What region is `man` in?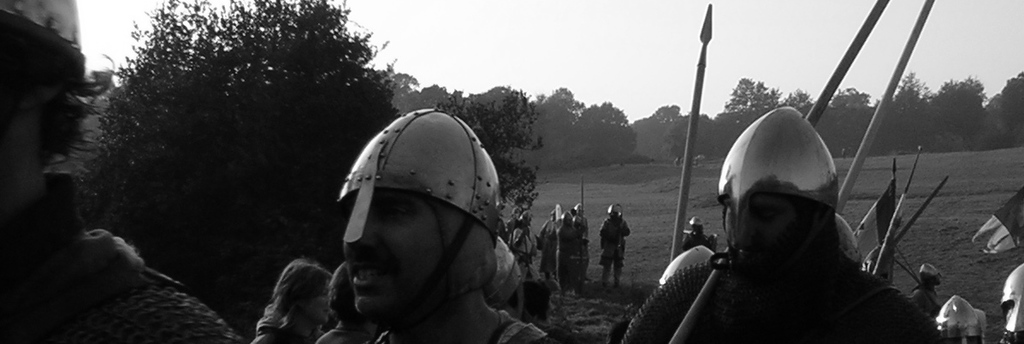
detection(926, 296, 990, 343).
